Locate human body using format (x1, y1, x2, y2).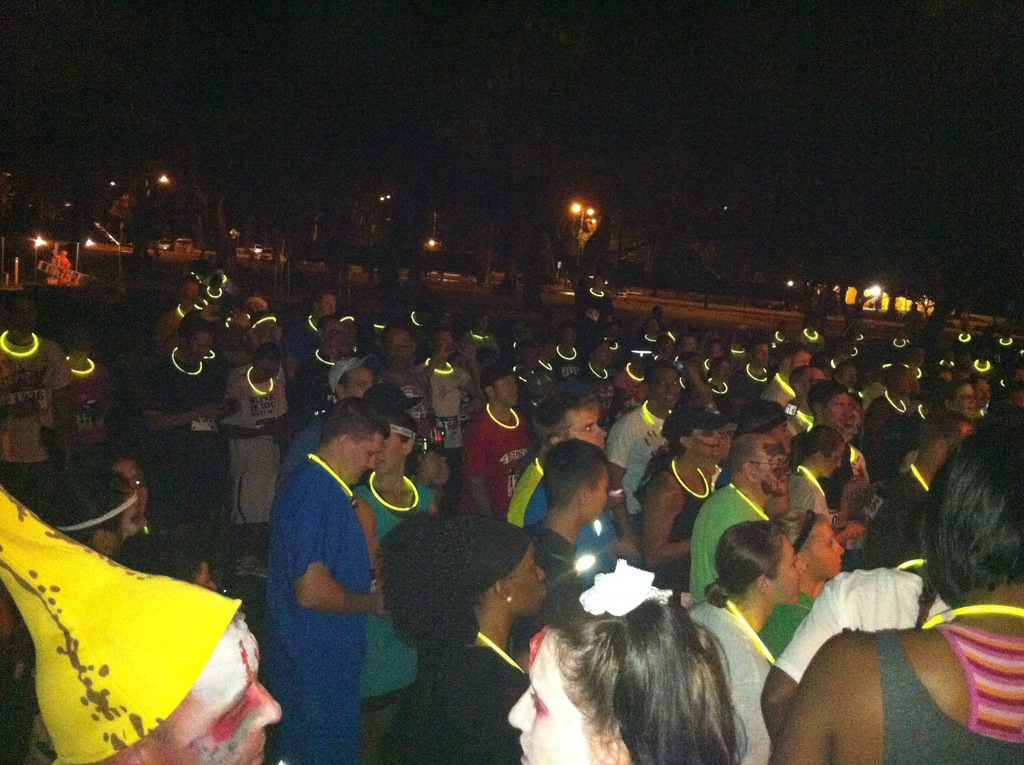
(856, 403, 975, 579).
